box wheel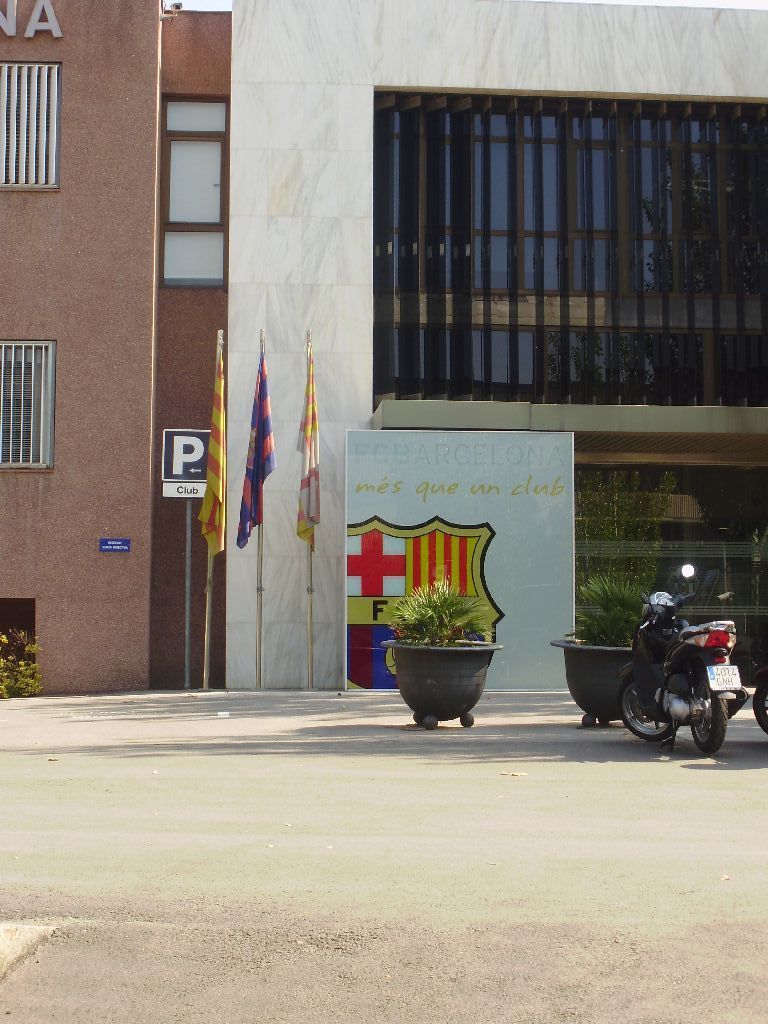
x1=618 y1=672 x2=674 y2=740
